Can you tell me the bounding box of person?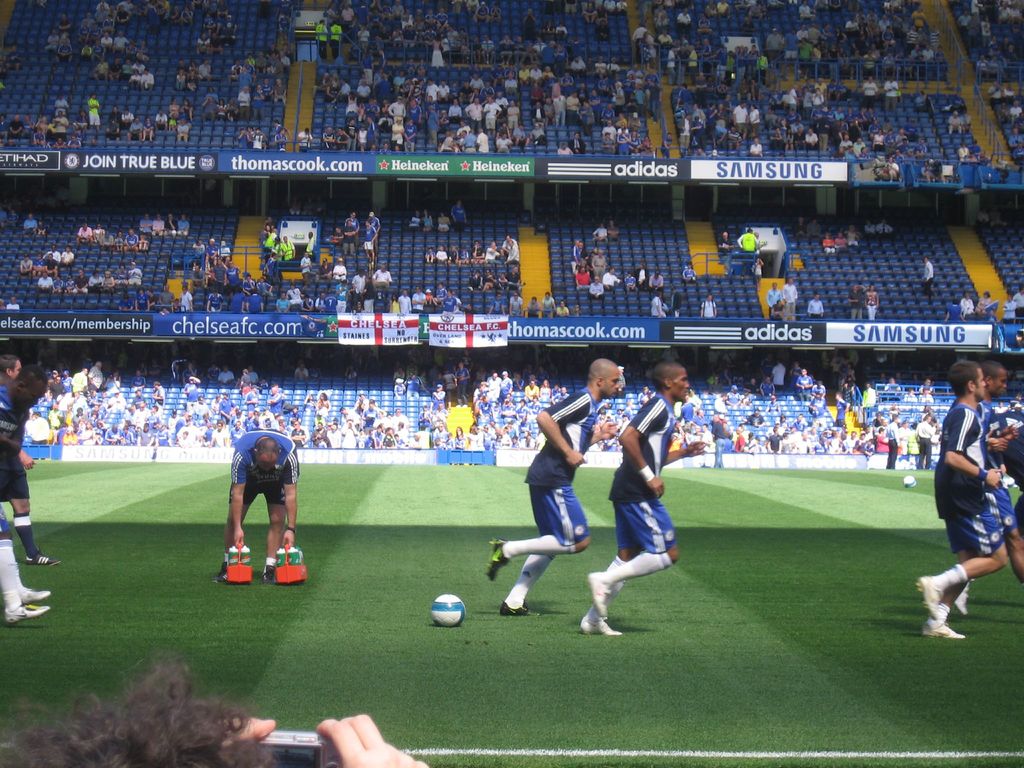
x1=435 y1=209 x2=449 y2=230.
